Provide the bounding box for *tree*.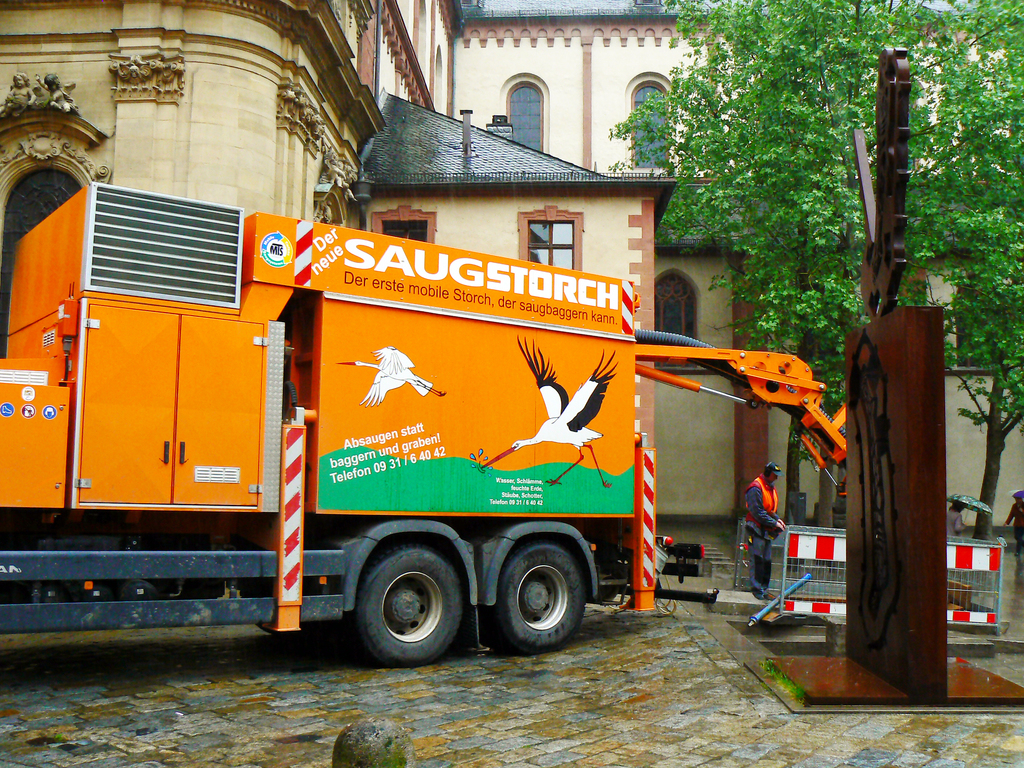
[609, 0, 845, 526].
